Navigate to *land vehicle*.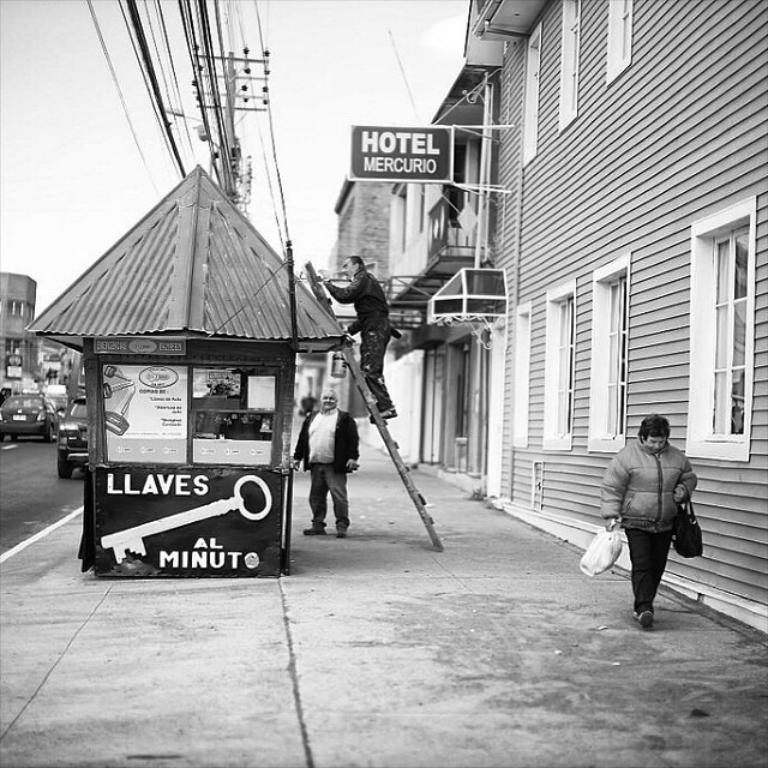
Navigation target: 55/397/89/472.
